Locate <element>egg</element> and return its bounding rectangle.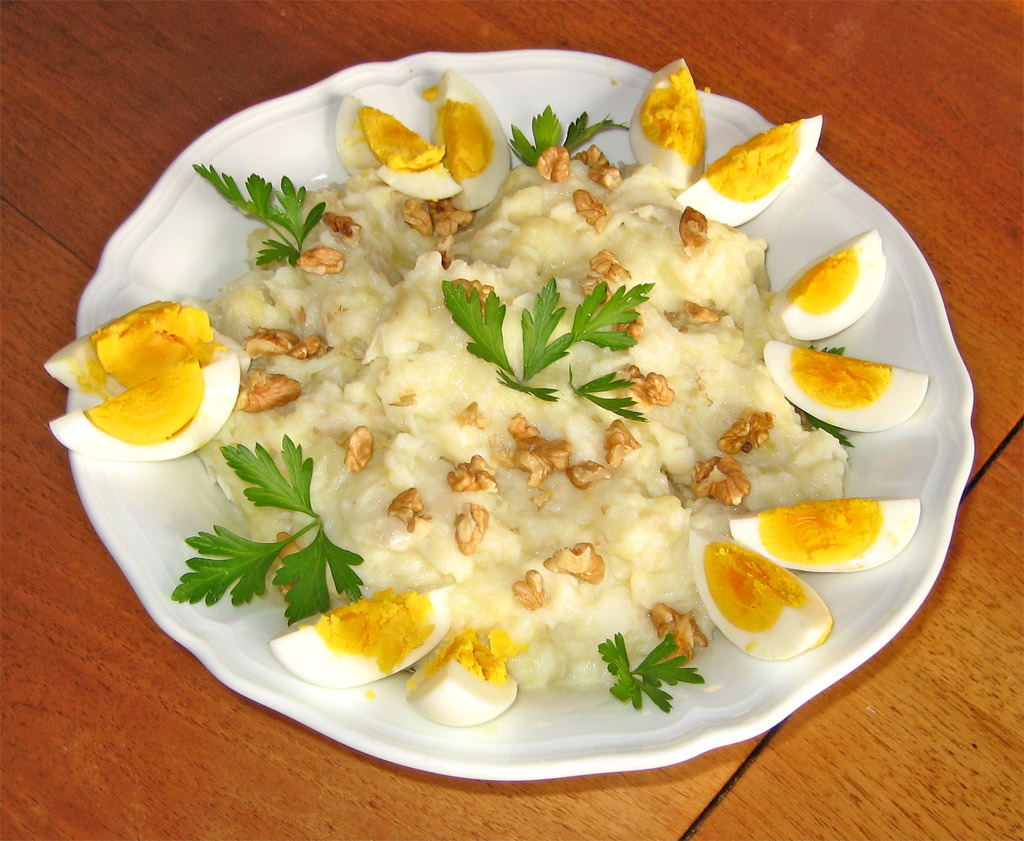
x1=629 y1=54 x2=711 y2=189.
